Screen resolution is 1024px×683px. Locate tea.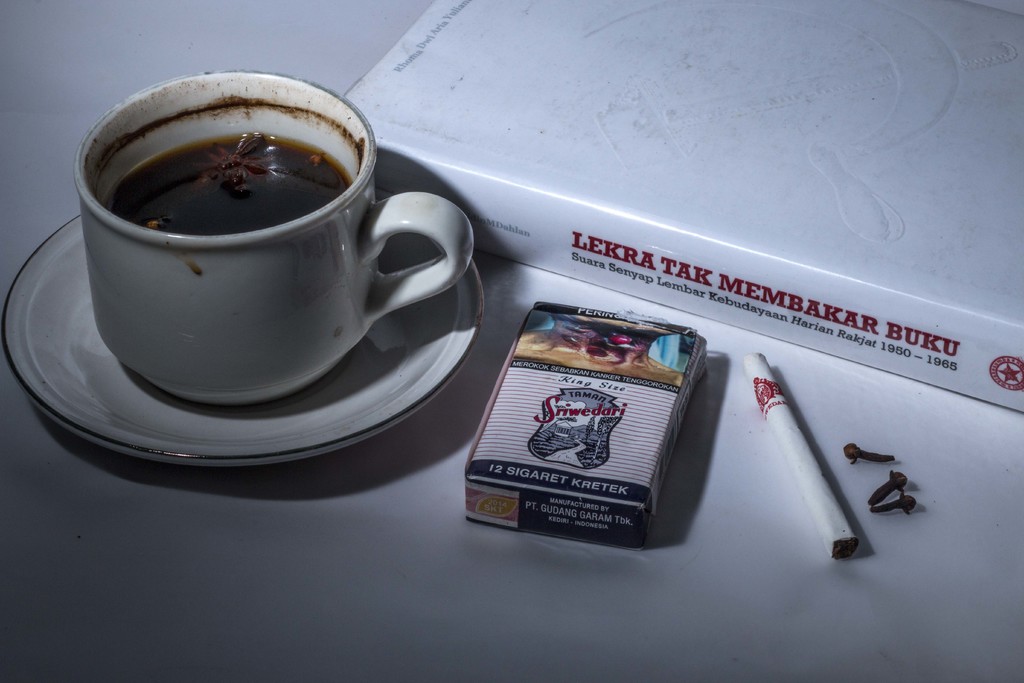
[104, 129, 351, 233].
